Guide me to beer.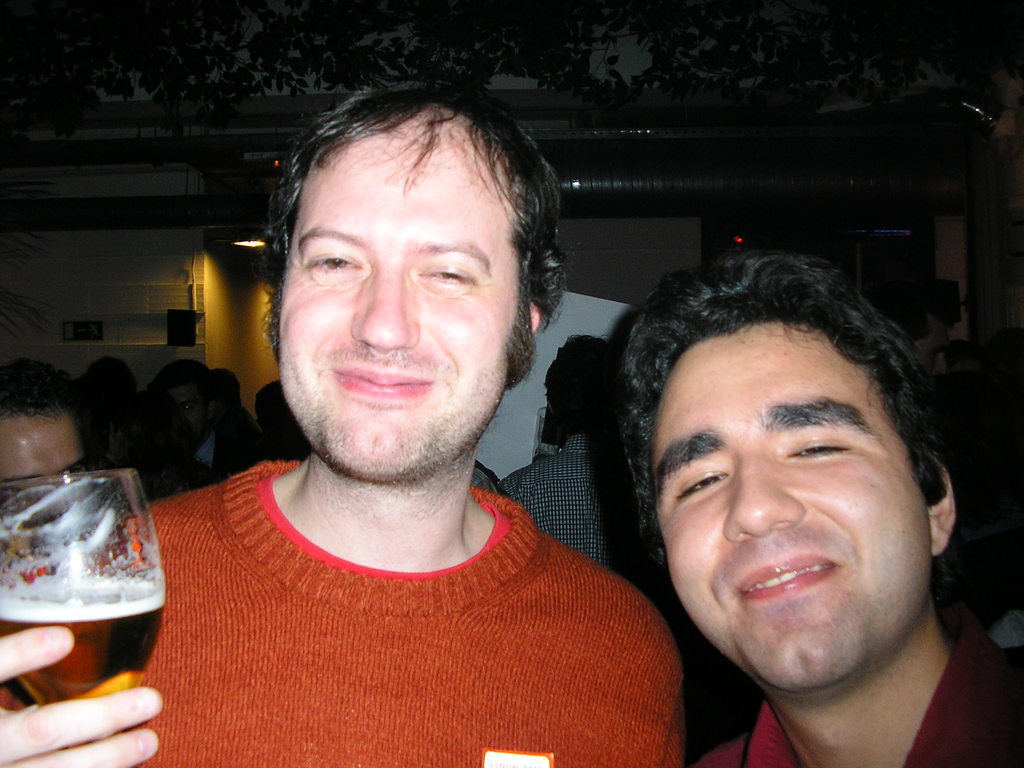
Guidance: [0,570,163,752].
